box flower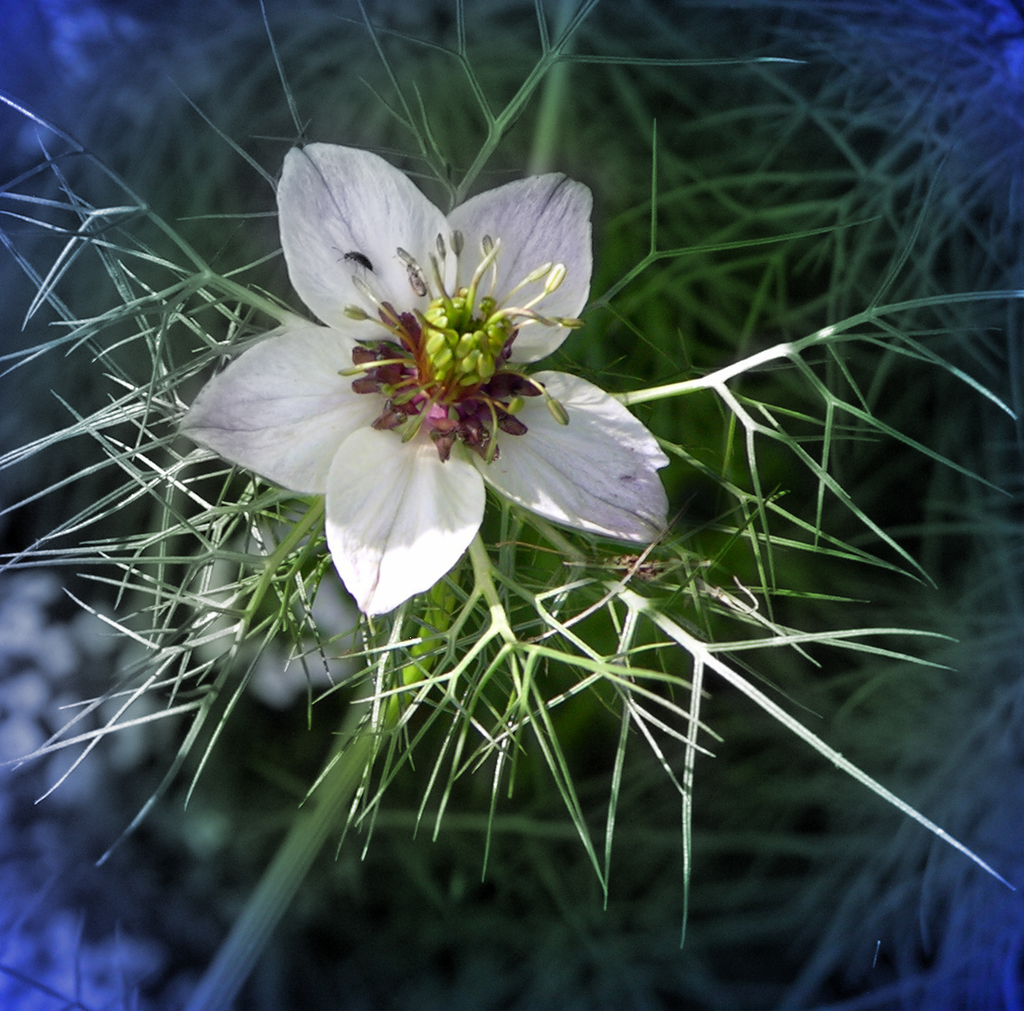
l=174, t=136, r=671, b=616
